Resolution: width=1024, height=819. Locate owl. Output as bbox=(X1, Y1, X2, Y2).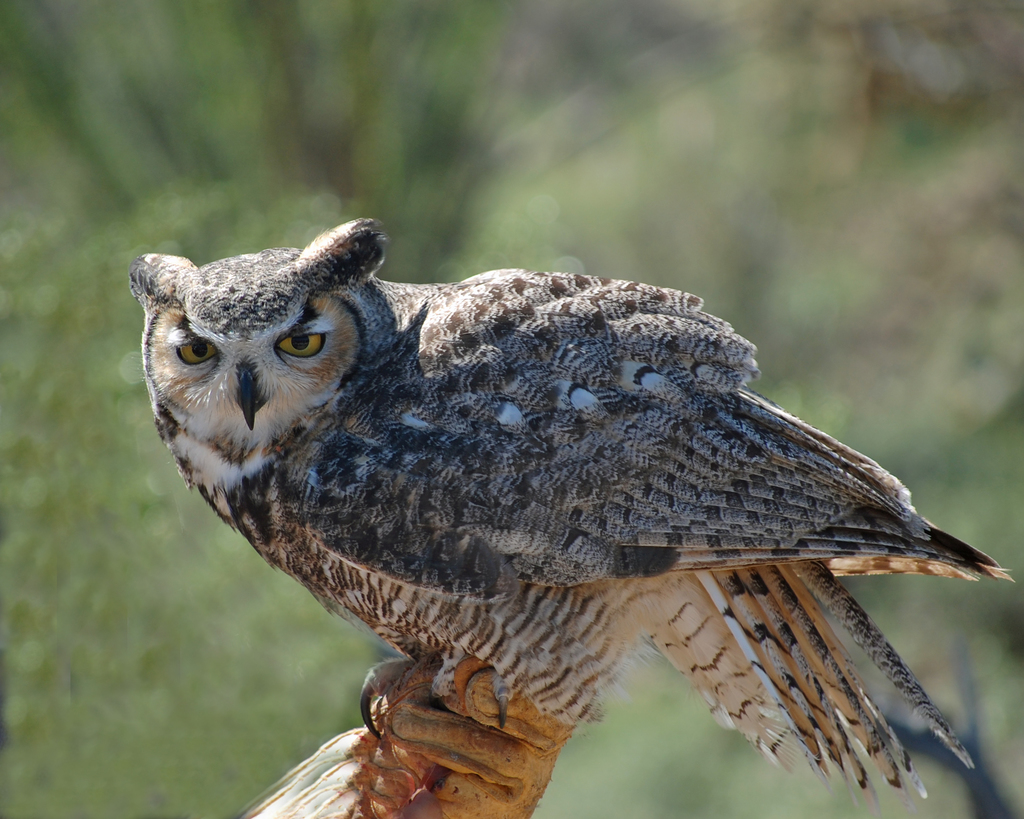
bbox=(120, 214, 1016, 816).
